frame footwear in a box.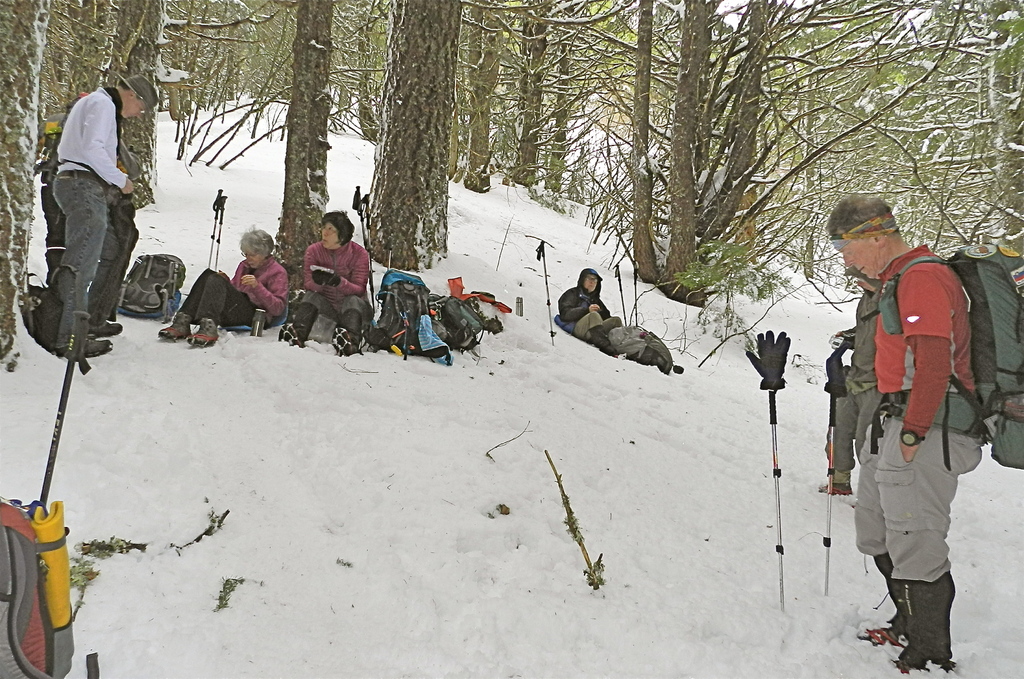
887/655/925/675.
